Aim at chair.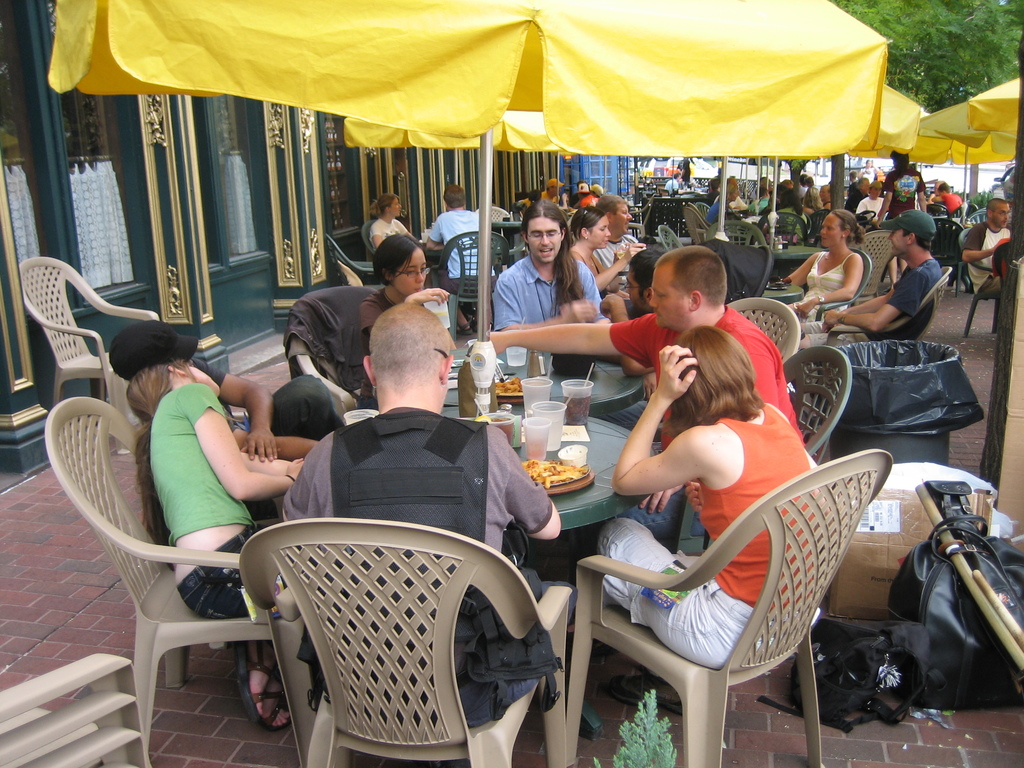
Aimed at (240, 515, 579, 767).
